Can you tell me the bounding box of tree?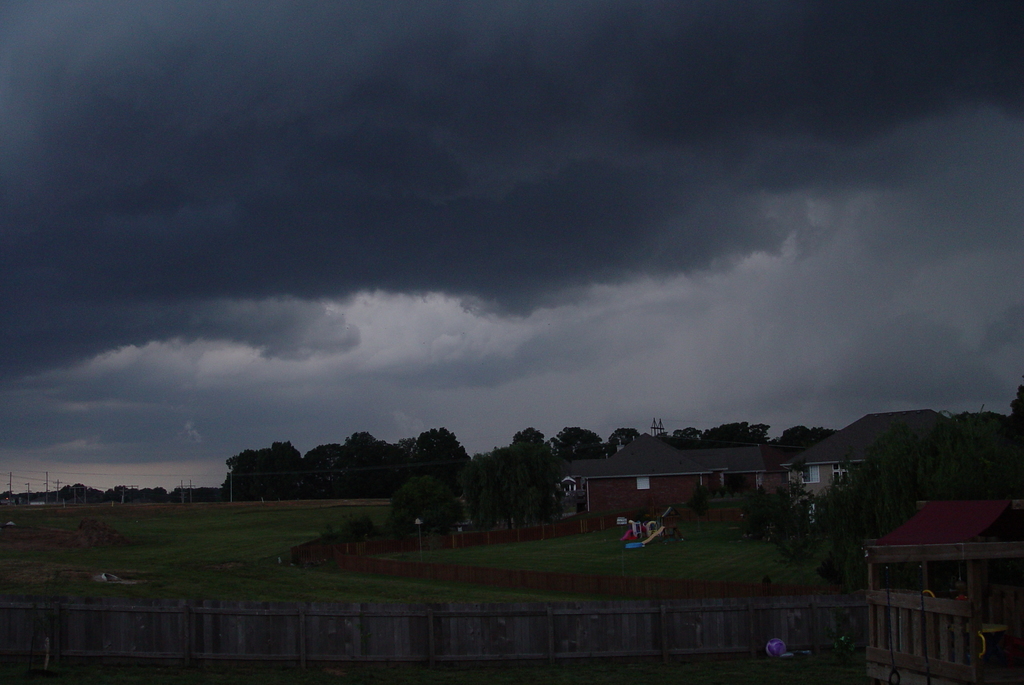
region(610, 427, 640, 447).
